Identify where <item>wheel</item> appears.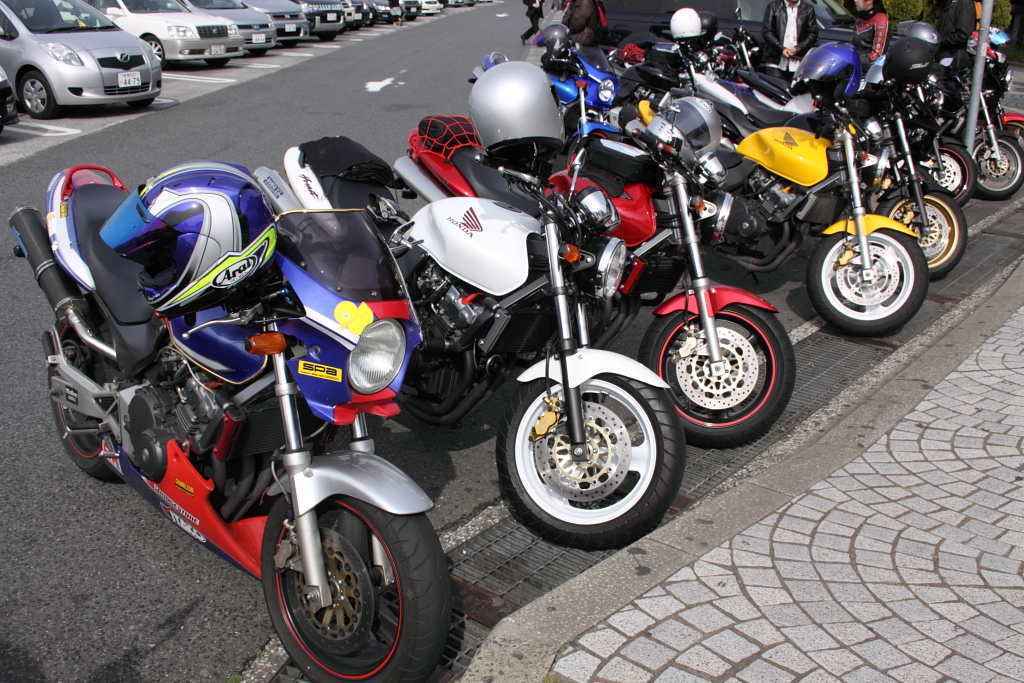
Appears at <bbox>204, 57, 225, 75</bbox>.
